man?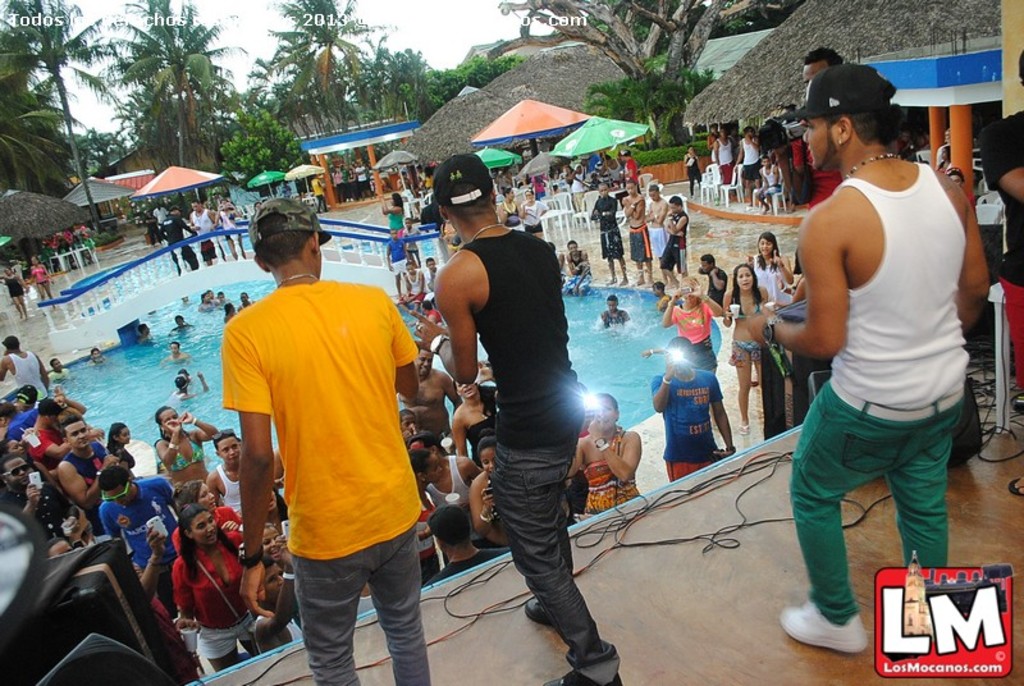
(713, 122, 736, 186)
